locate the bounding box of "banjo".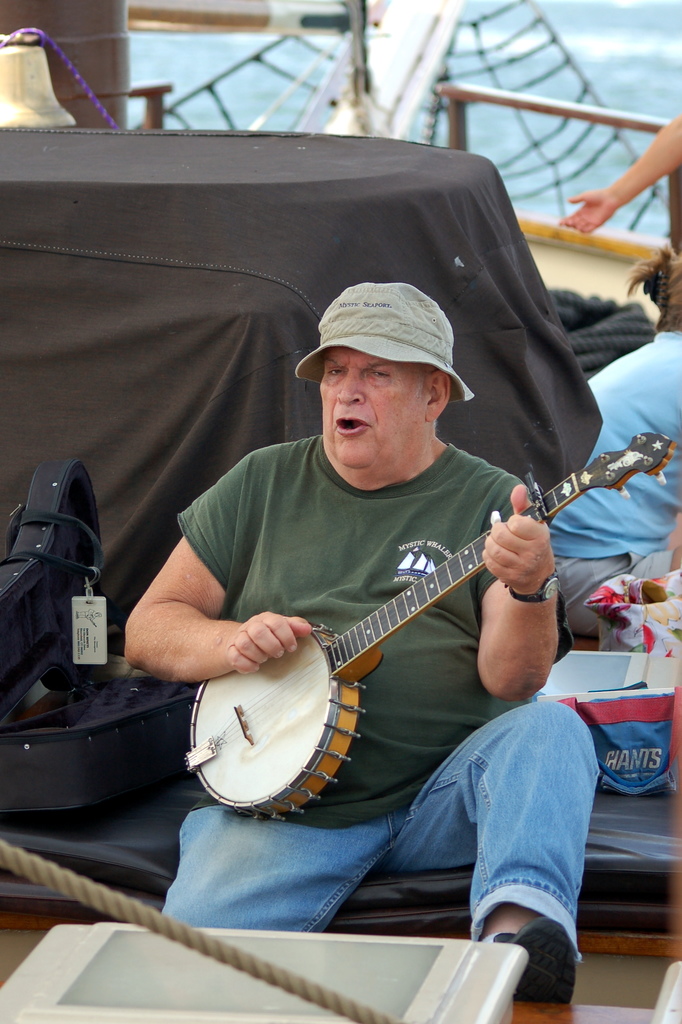
Bounding box: select_region(143, 451, 637, 817).
